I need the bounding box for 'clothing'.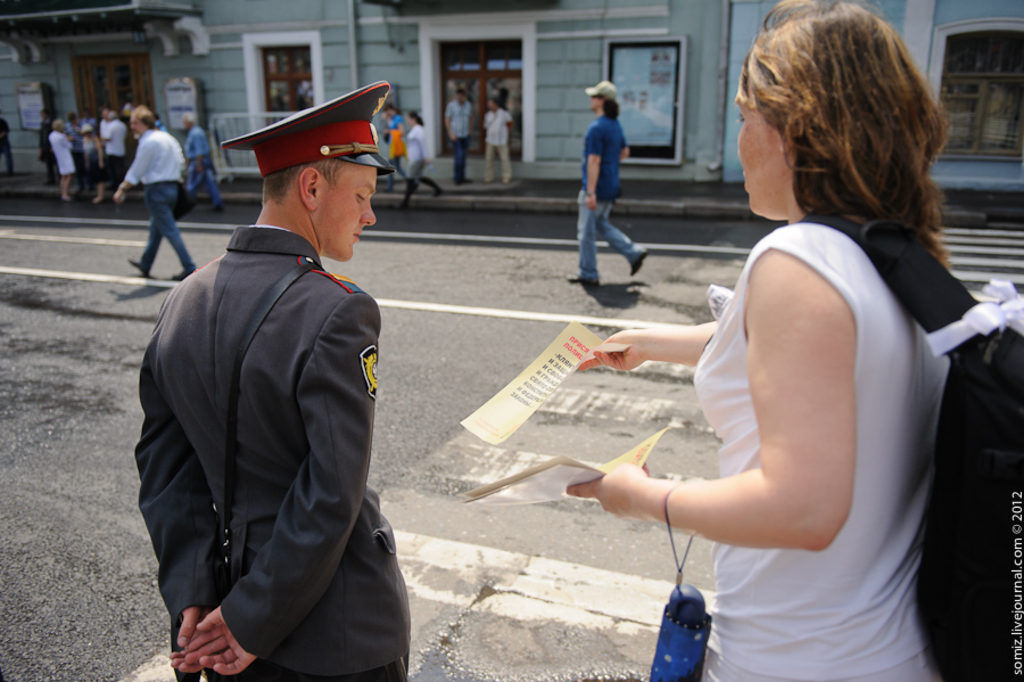
Here it is: (x1=98, y1=115, x2=126, y2=175).
